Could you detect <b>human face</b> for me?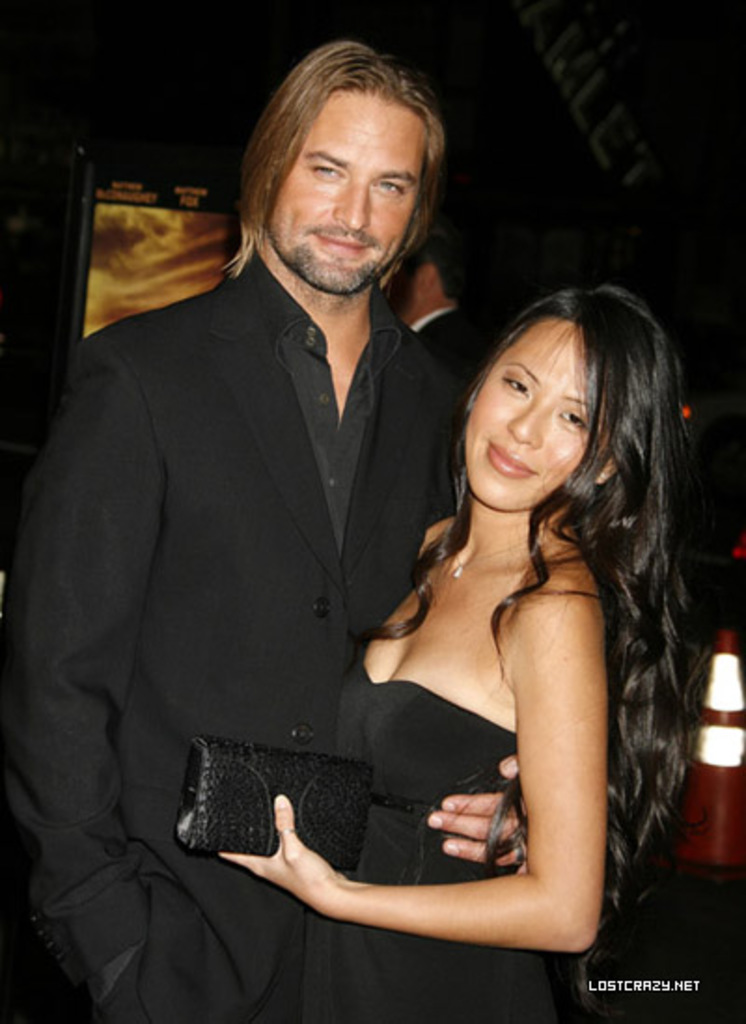
Detection result: 464 319 587 511.
